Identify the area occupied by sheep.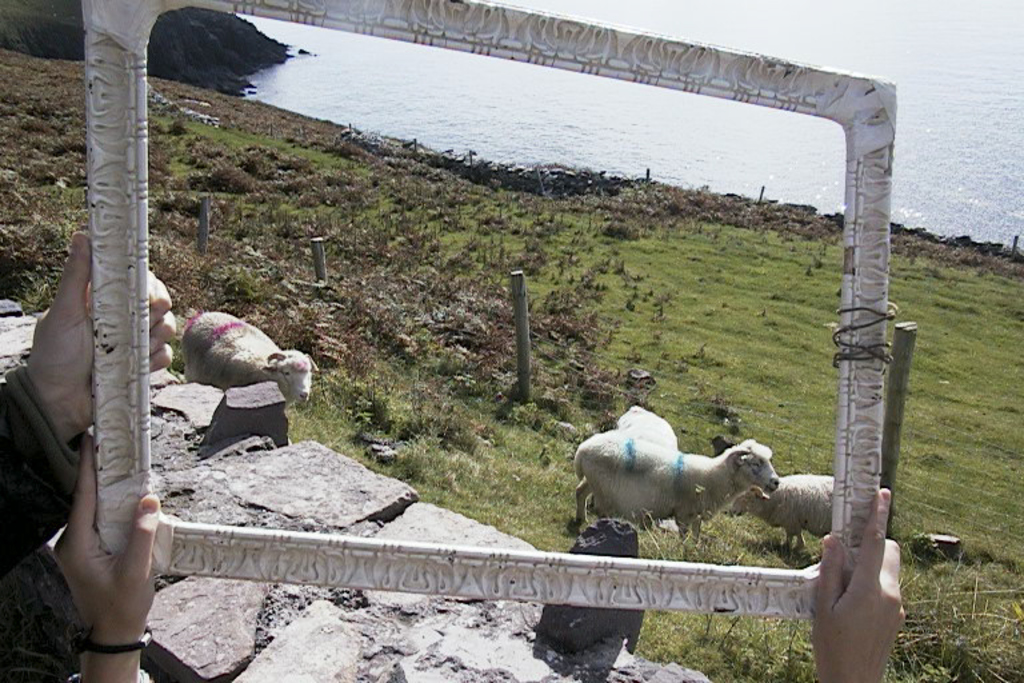
Area: 775 472 837 554.
